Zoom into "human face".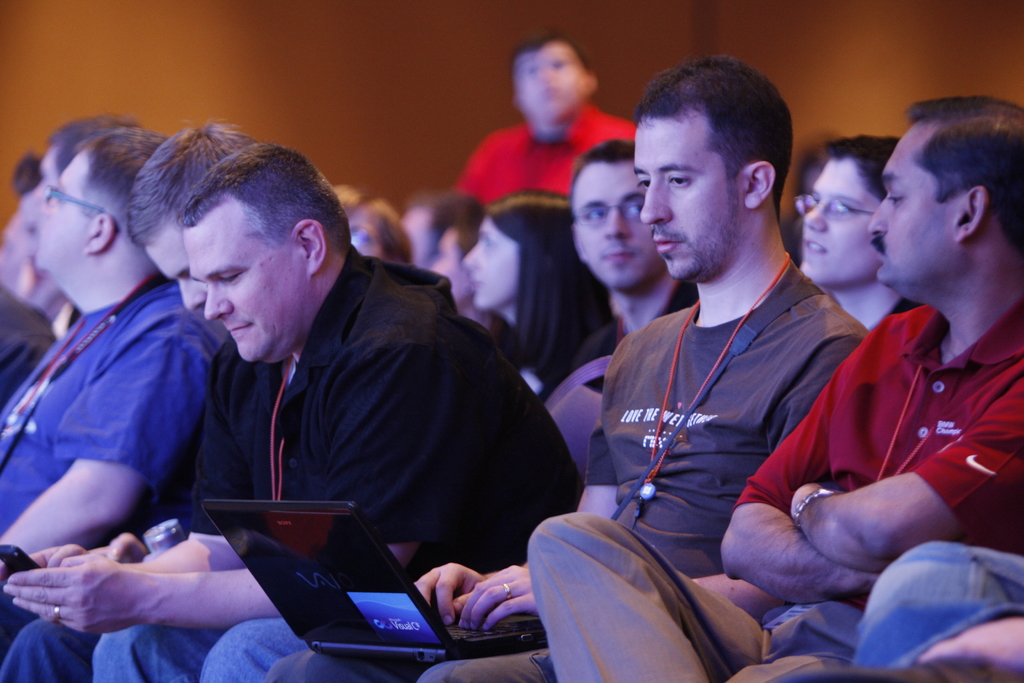
Zoom target: [188,224,316,370].
